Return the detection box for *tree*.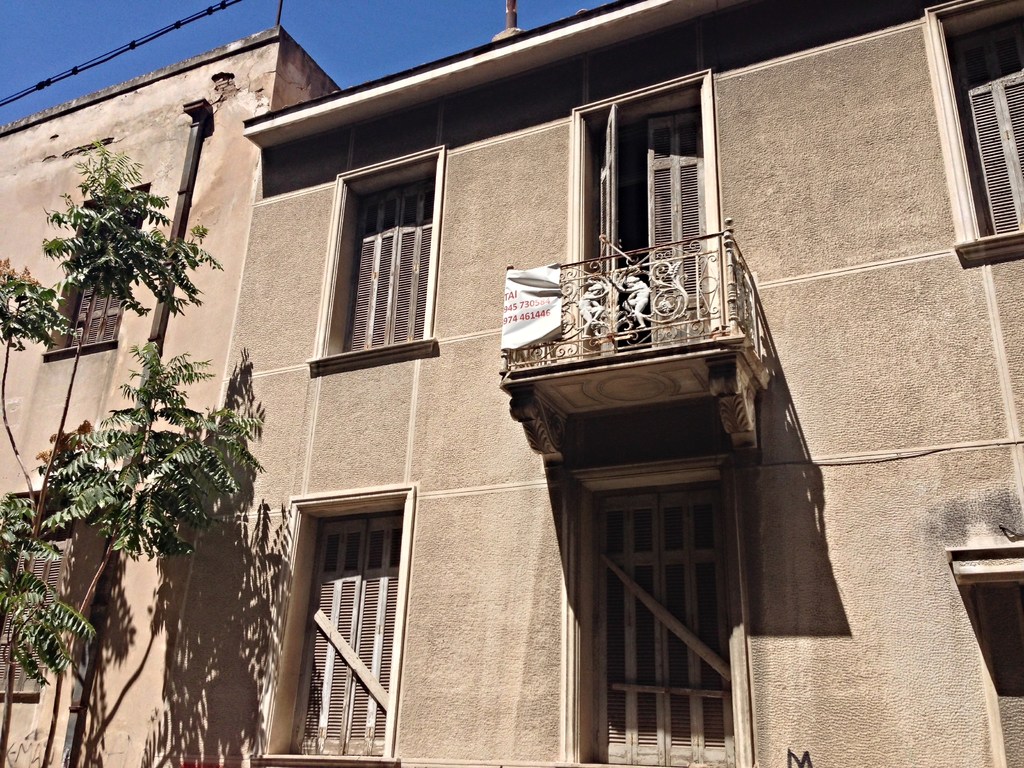
left=0, top=135, right=266, bottom=767.
